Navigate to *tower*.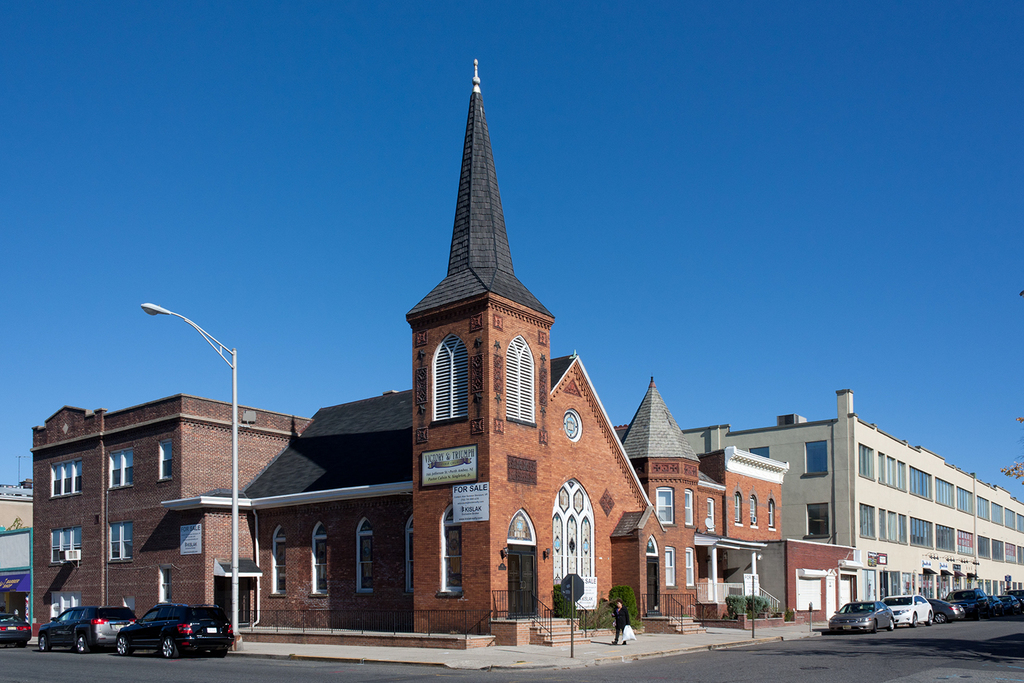
Navigation target: {"x1": 373, "y1": 33, "x2": 590, "y2": 521}.
